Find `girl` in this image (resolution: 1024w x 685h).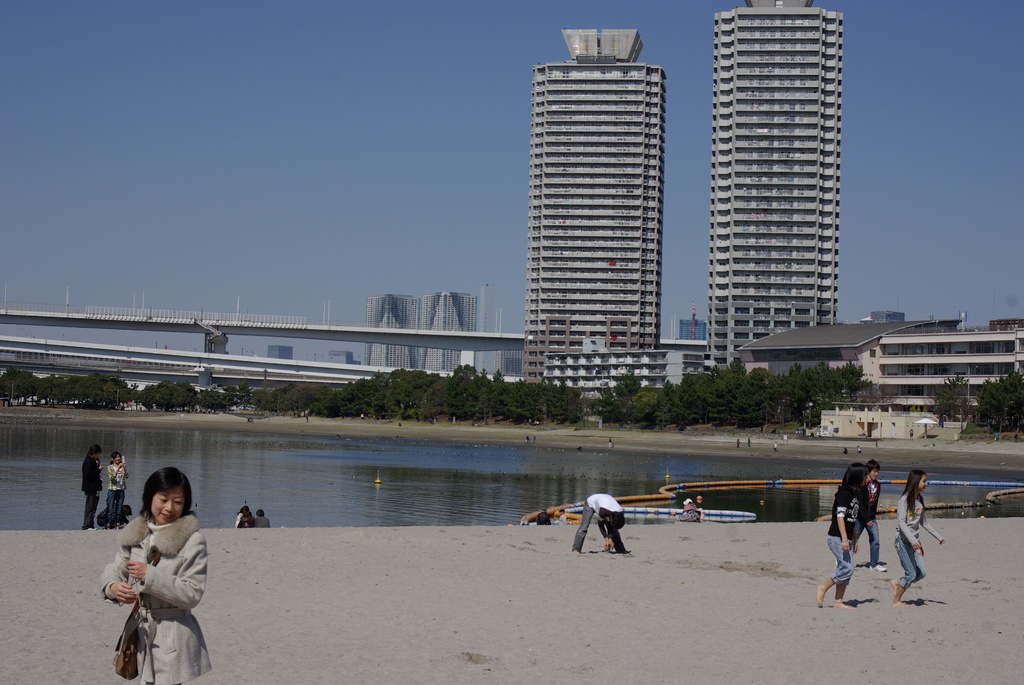
[left=813, top=462, right=870, bottom=613].
